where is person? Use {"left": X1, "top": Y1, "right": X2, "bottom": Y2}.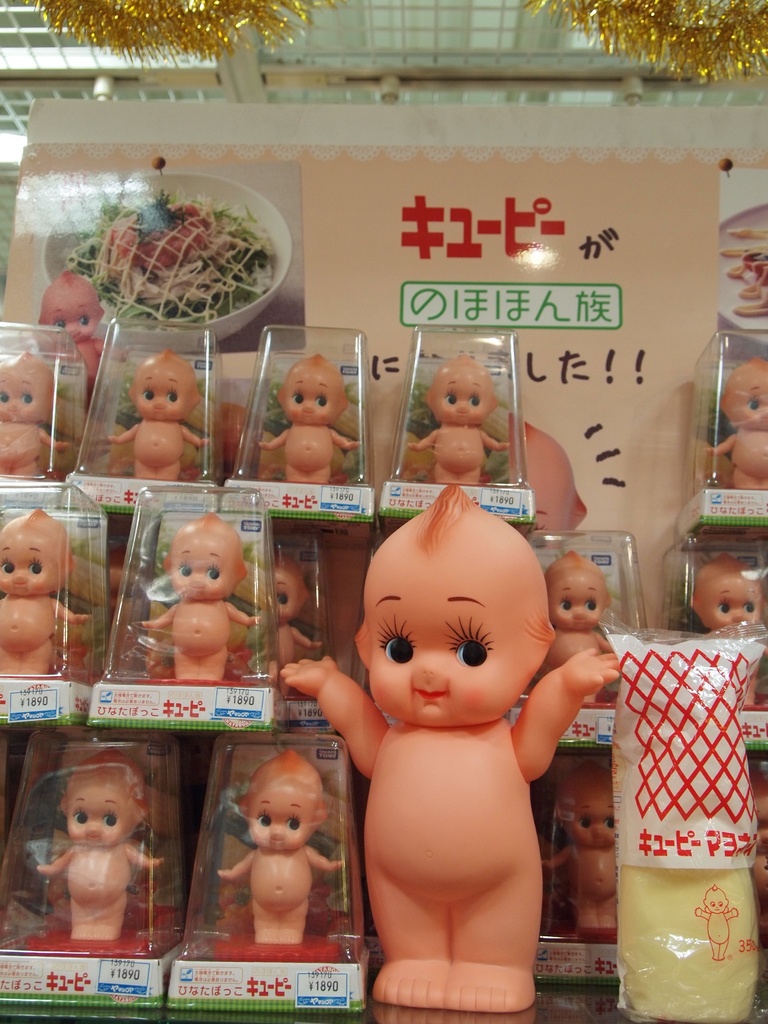
{"left": 547, "top": 550, "right": 602, "bottom": 708}.
